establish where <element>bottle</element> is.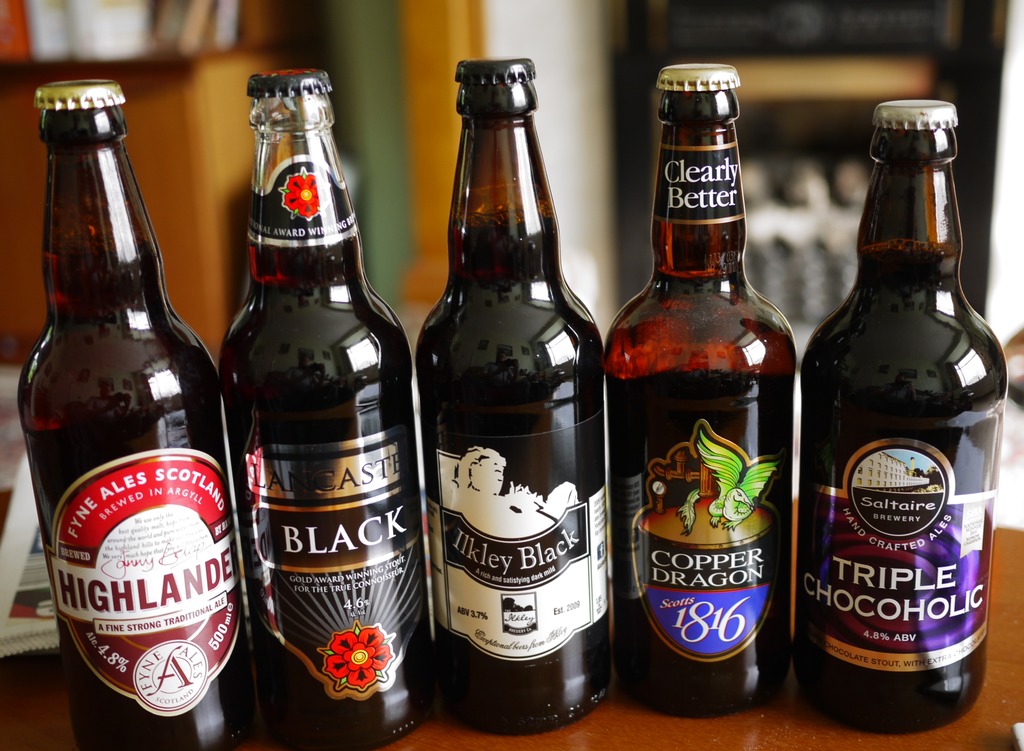
Established at {"x1": 813, "y1": 89, "x2": 1016, "y2": 732}.
